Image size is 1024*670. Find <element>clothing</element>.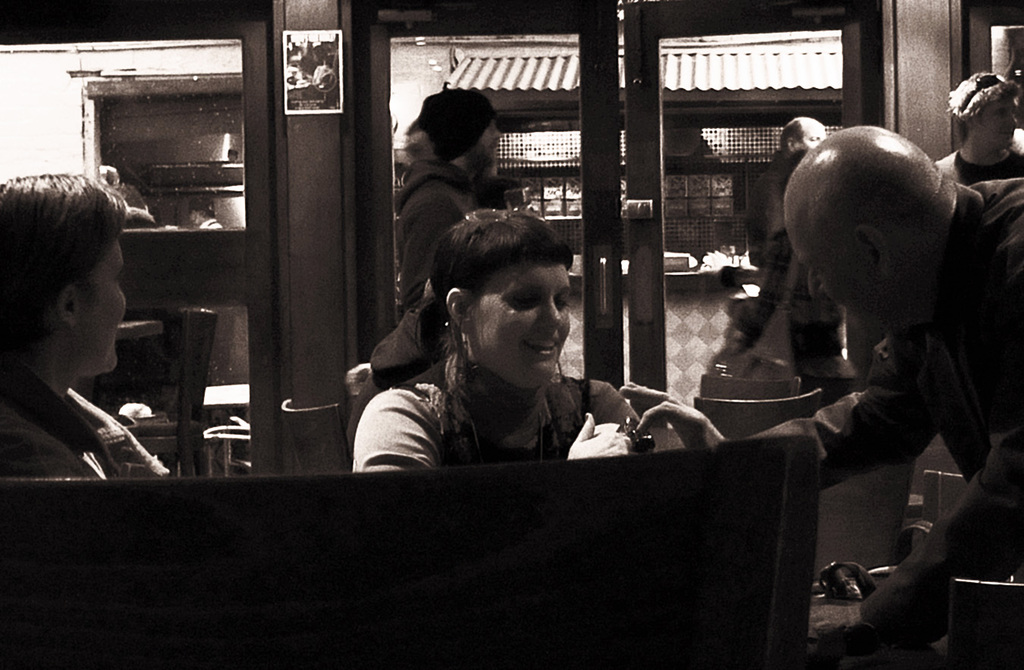
(left=358, top=156, right=514, bottom=411).
